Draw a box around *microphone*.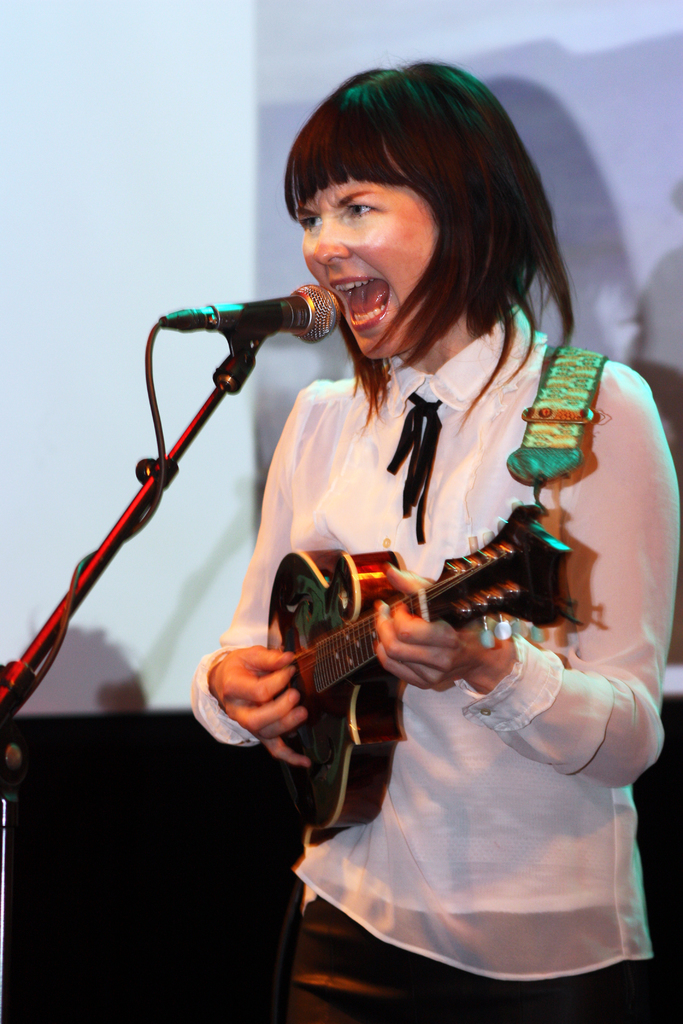
x1=159, y1=280, x2=351, y2=344.
